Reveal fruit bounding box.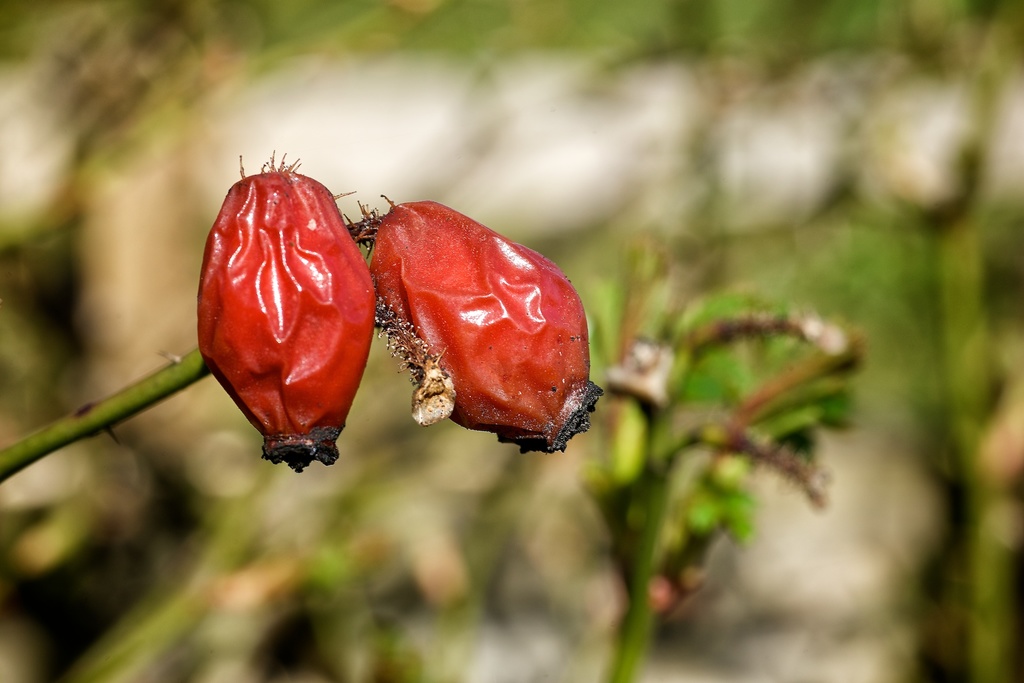
Revealed: rect(178, 147, 383, 481).
